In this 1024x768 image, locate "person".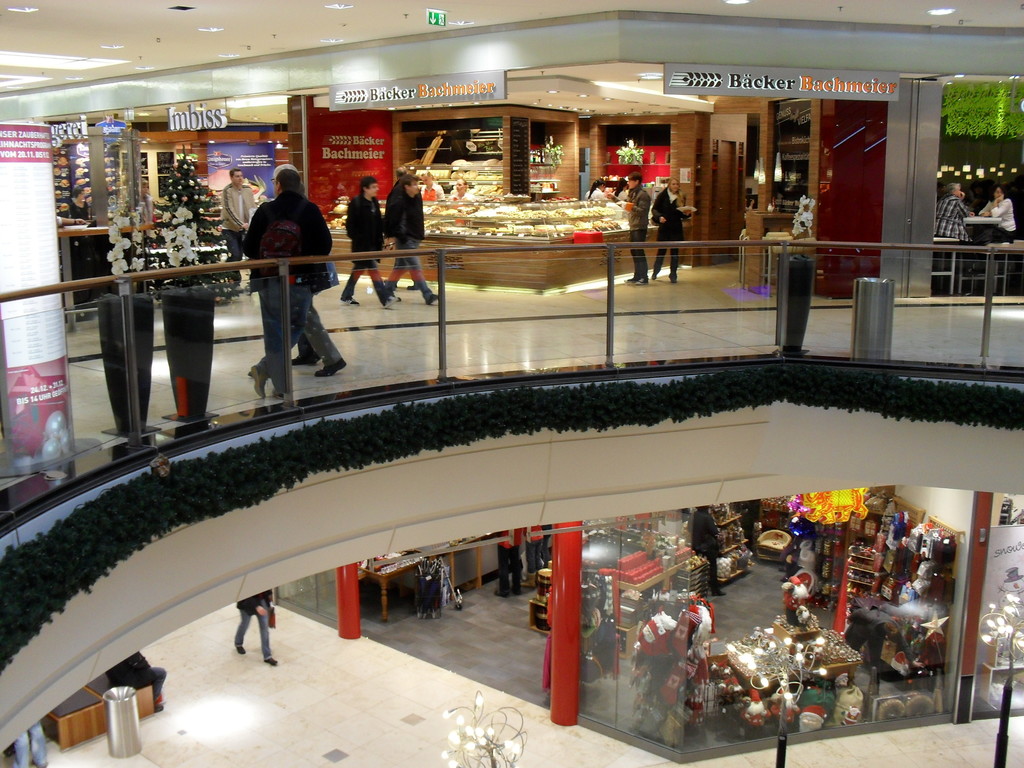
Bounding box: (x1=652, y1=177, x2=692, y2=291).
